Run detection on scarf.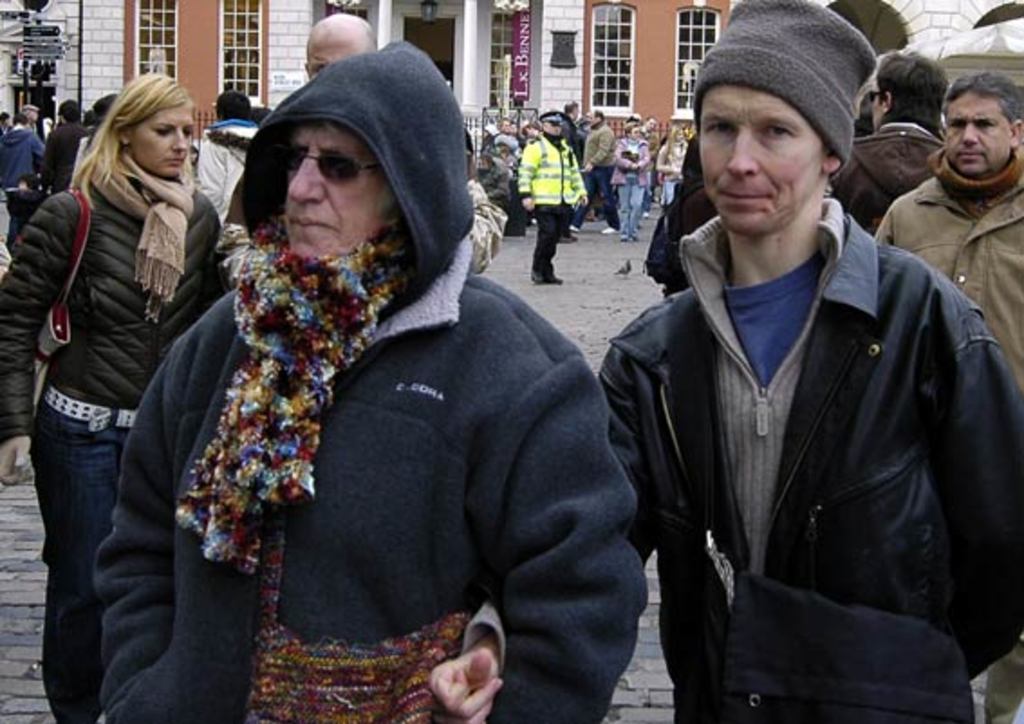
Result: 181,209,412,578.
